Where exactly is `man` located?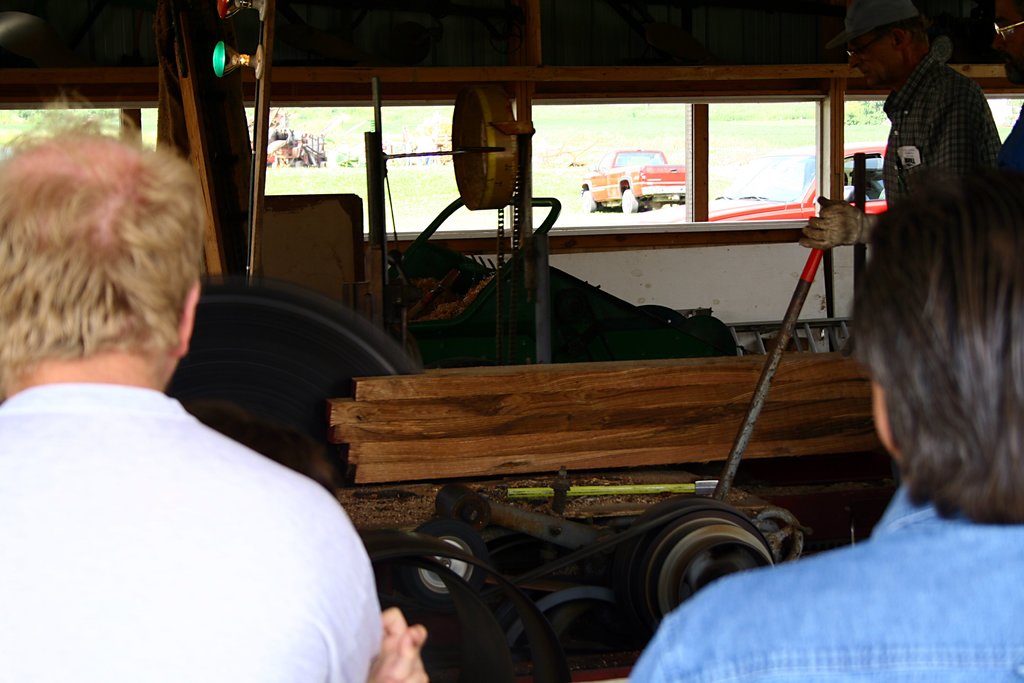
Its bounding box is pyautogui.locateOnScreen(622, 171, 1023, 682).
